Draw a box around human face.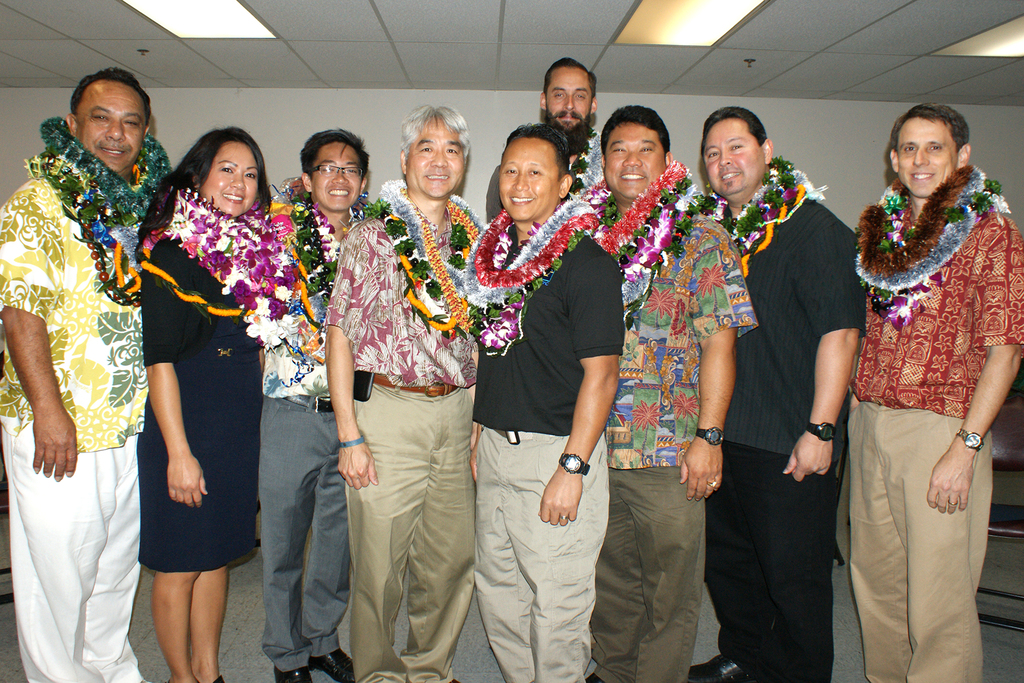
bbox=(499, 140, 559, 222).
